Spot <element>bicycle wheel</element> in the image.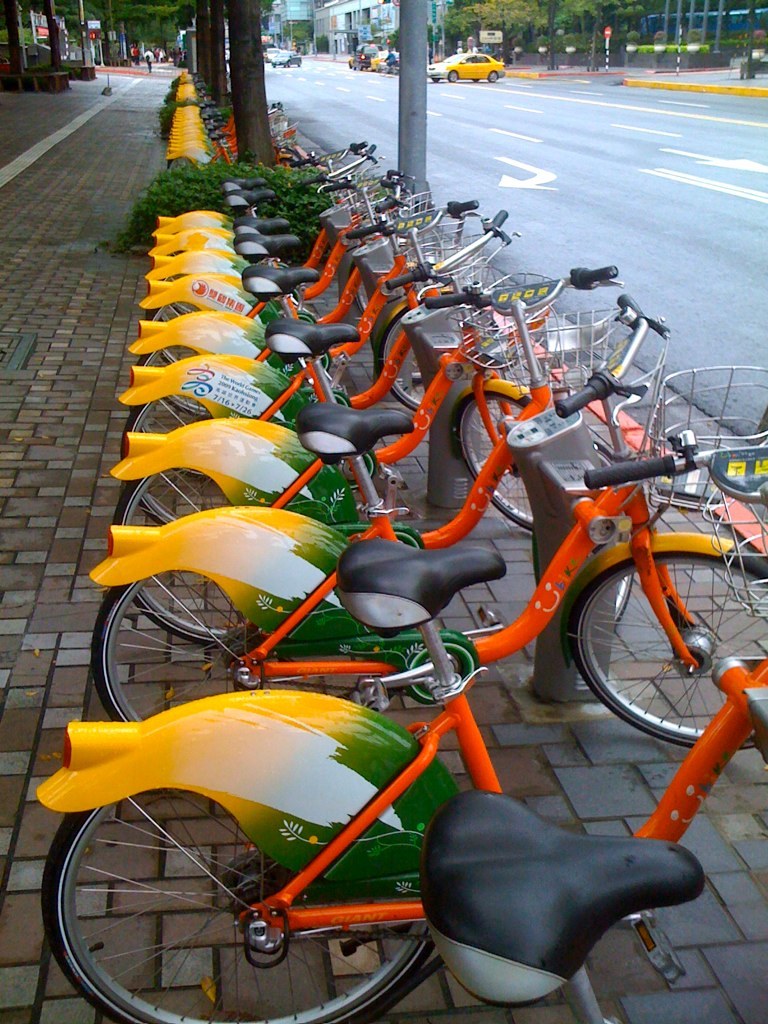
<element>bicycle wheel</element> found at (451, 388, 544, 533).
